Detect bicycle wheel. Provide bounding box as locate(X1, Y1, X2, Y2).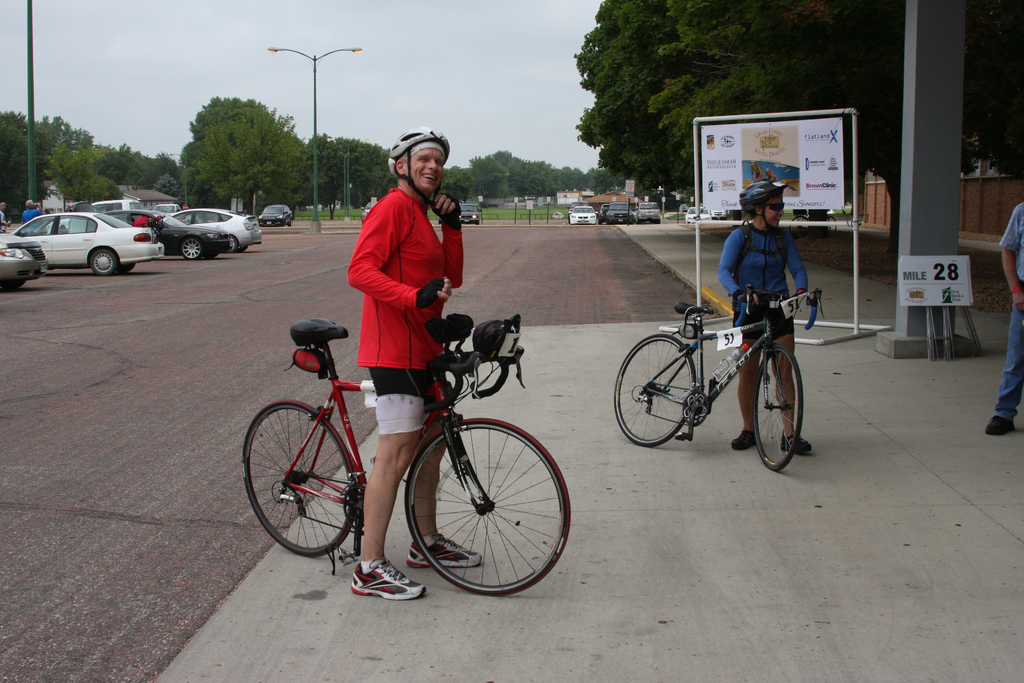
locate(237, 399, 356, 561).
